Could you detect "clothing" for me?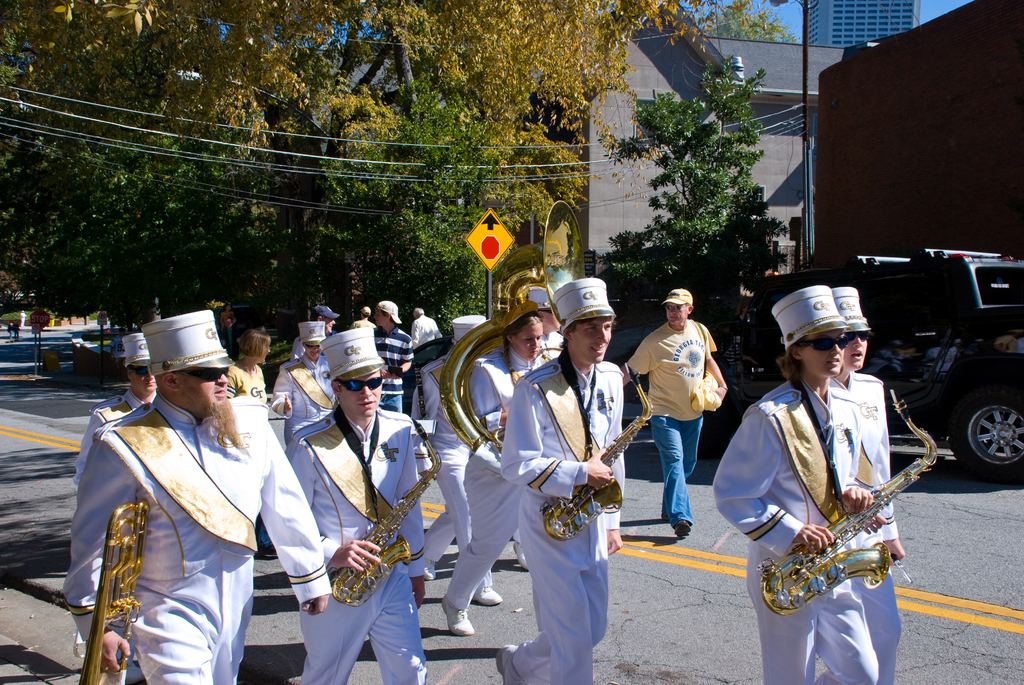
Detection result: pyautogui.locateOnScreen(65, 384, 143, 491).
